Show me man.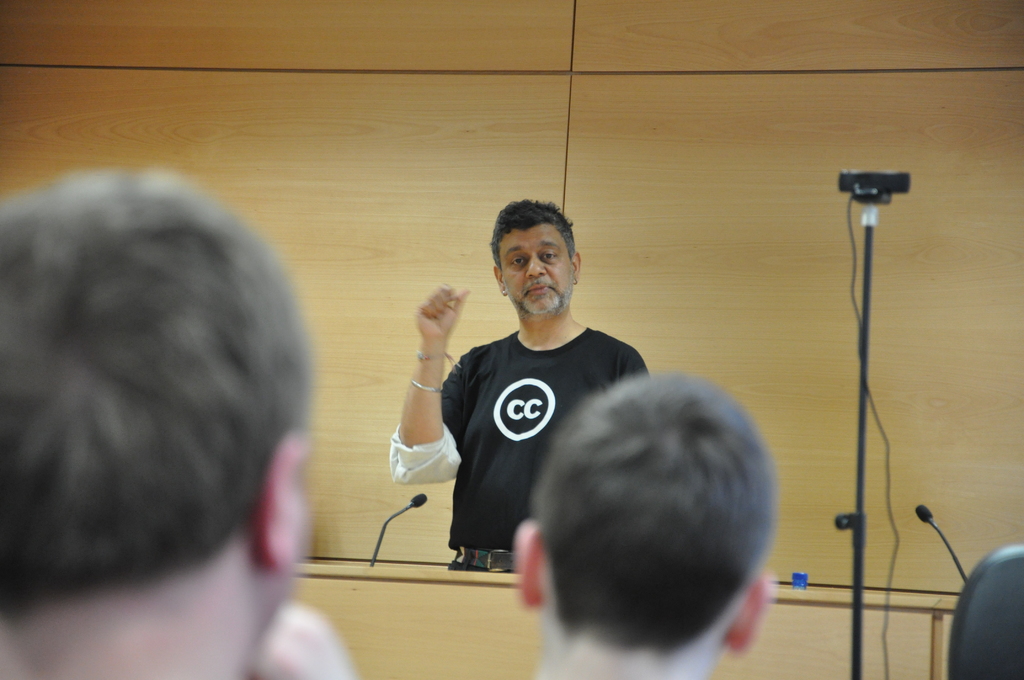
man is here: bbox=(0, 164, 356, 679).
